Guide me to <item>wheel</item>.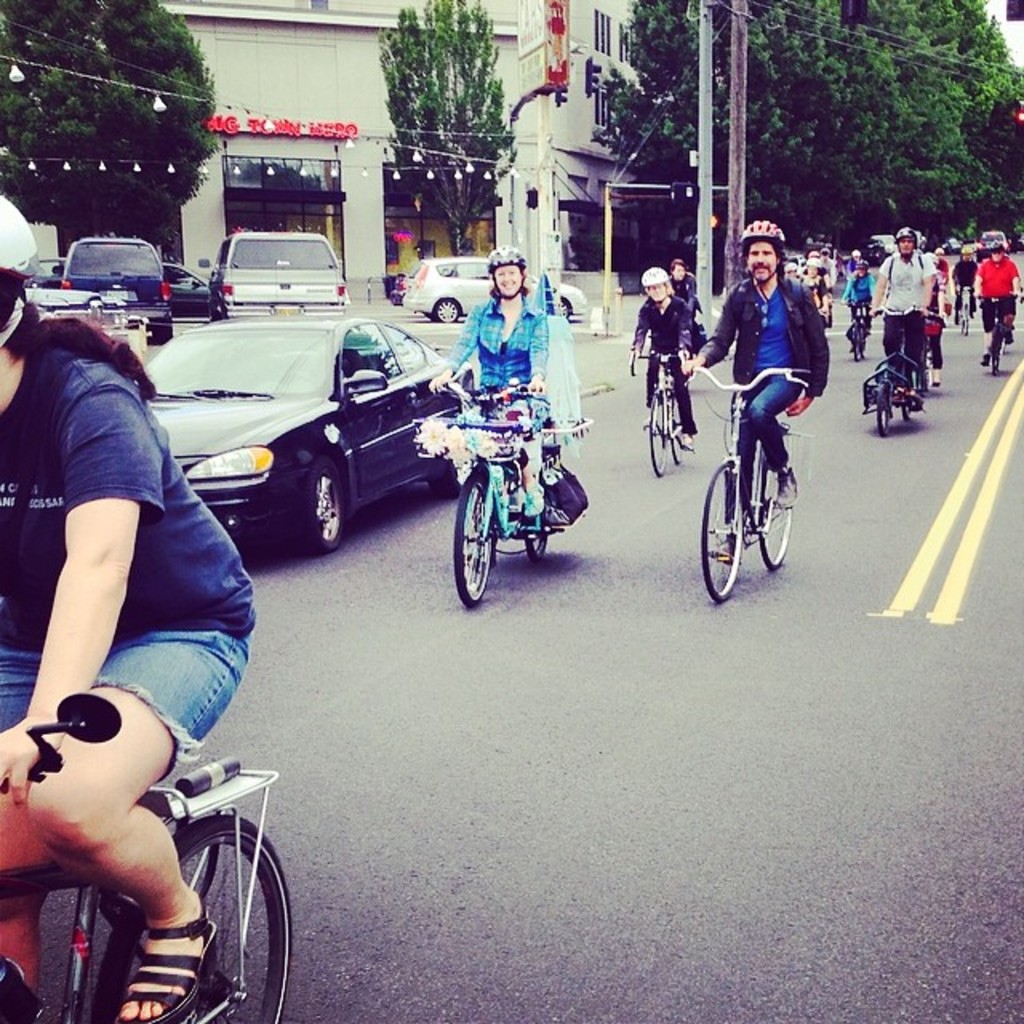
Guidance: box(666, 378, 686, 470).
